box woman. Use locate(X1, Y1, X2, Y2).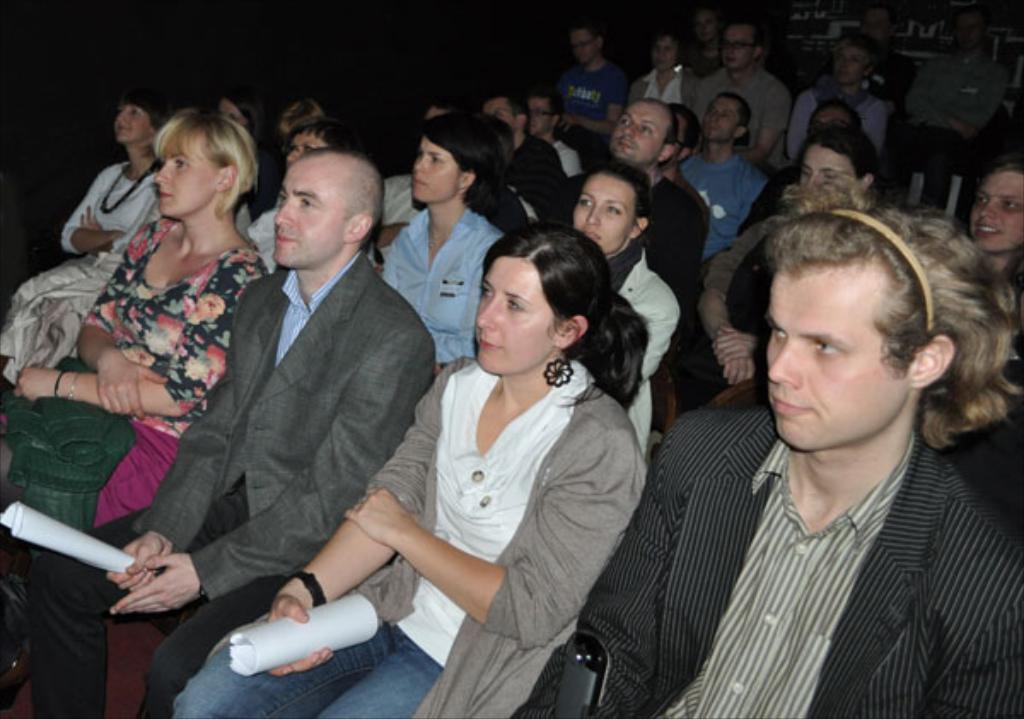
locate(375, 113, 526, 367).
